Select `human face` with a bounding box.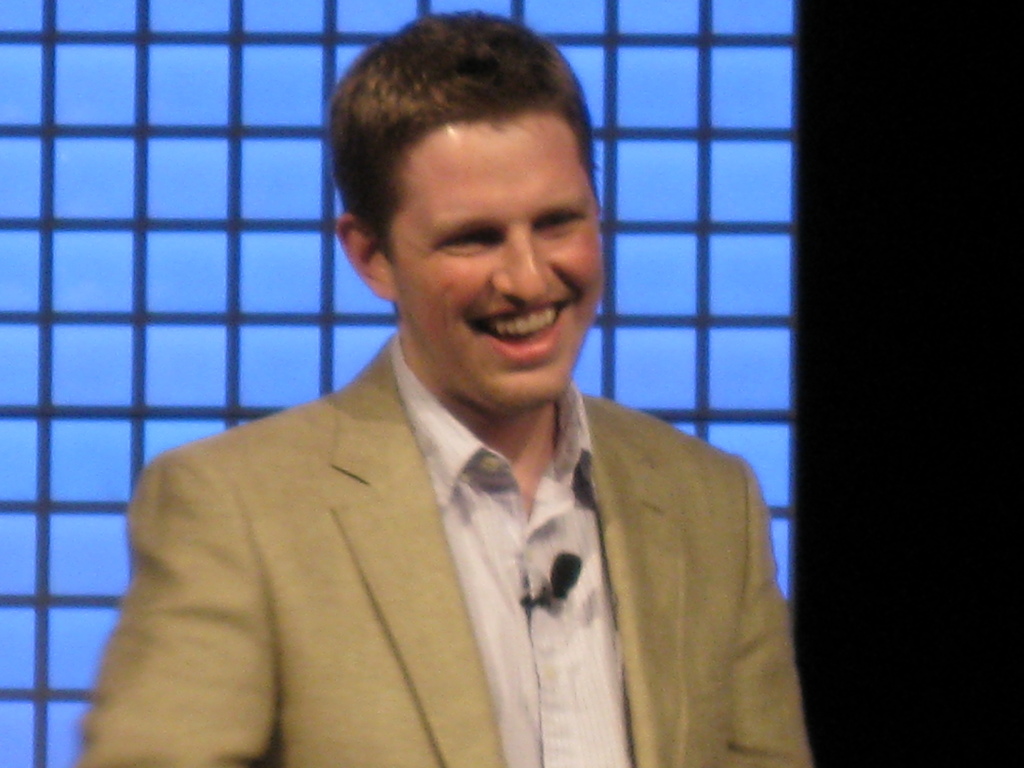
{"left": 389, "top": 111, "right": 602, "bottom": 408}.
